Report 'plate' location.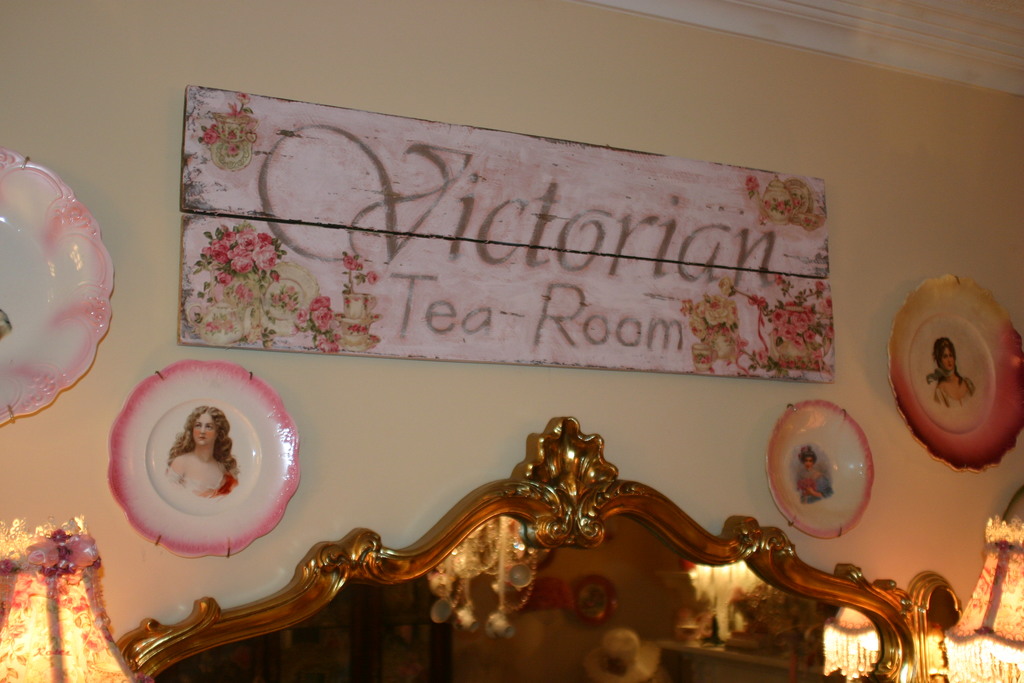
Report: (116, 345, 308, 578).
